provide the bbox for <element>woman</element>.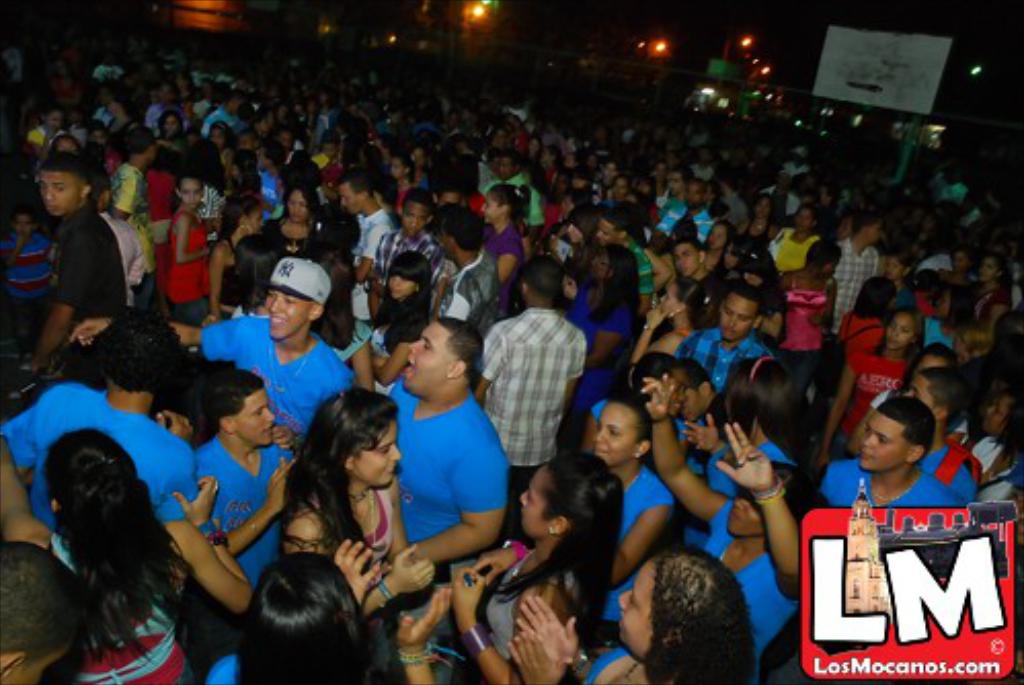
region(45, 427, 248, 683).
